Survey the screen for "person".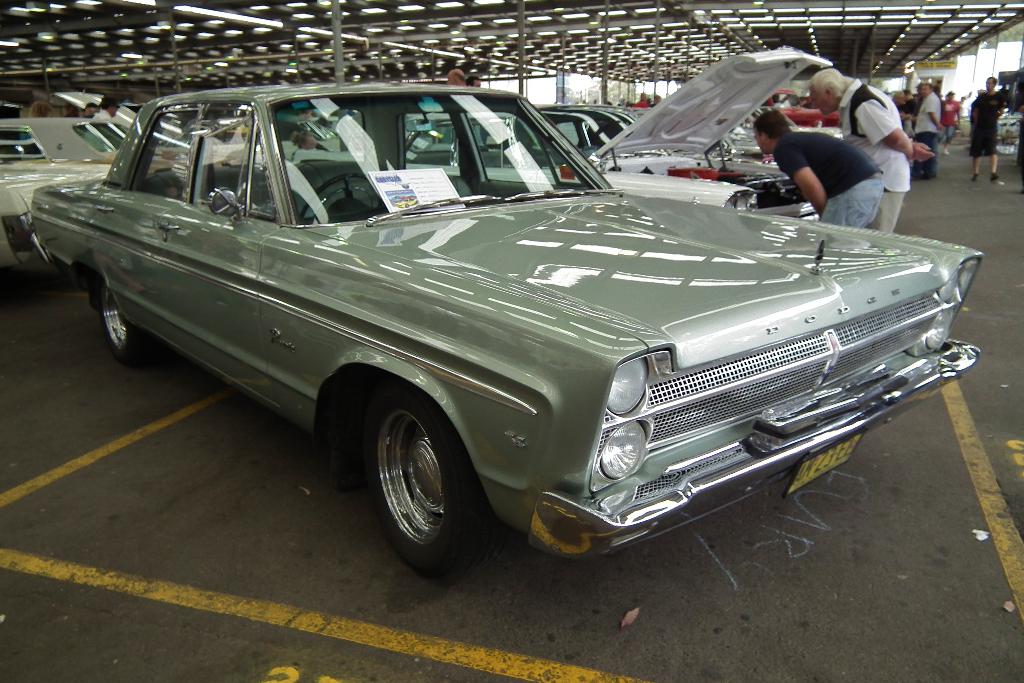
Survey found: Rect(967, 73, 1011, 187).
